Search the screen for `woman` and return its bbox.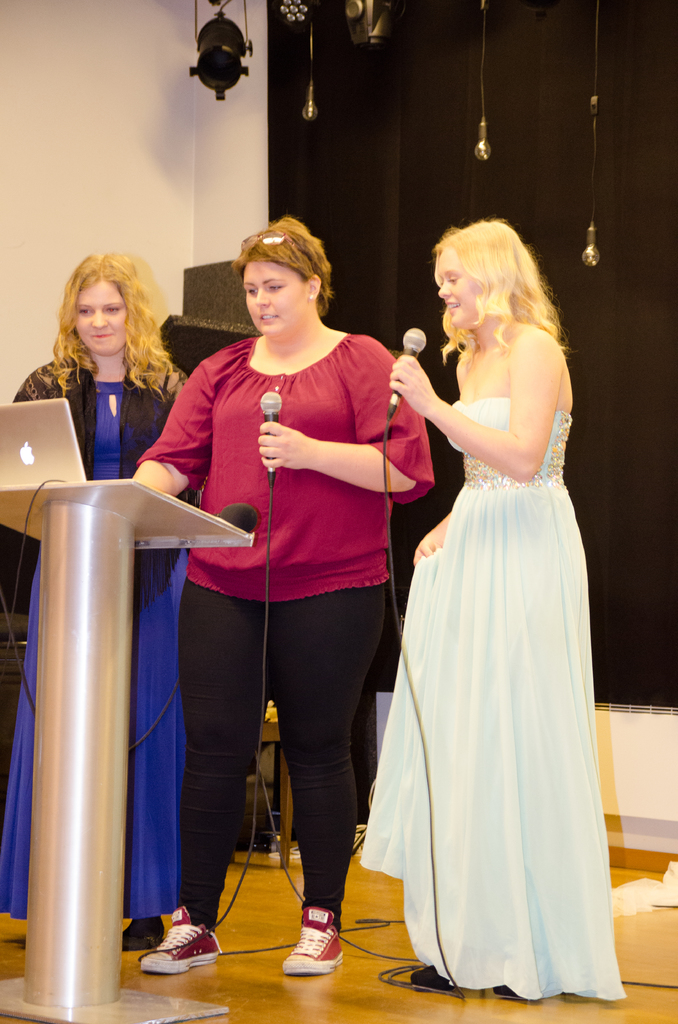
Found: crop(389, 210, 629, 1014).
